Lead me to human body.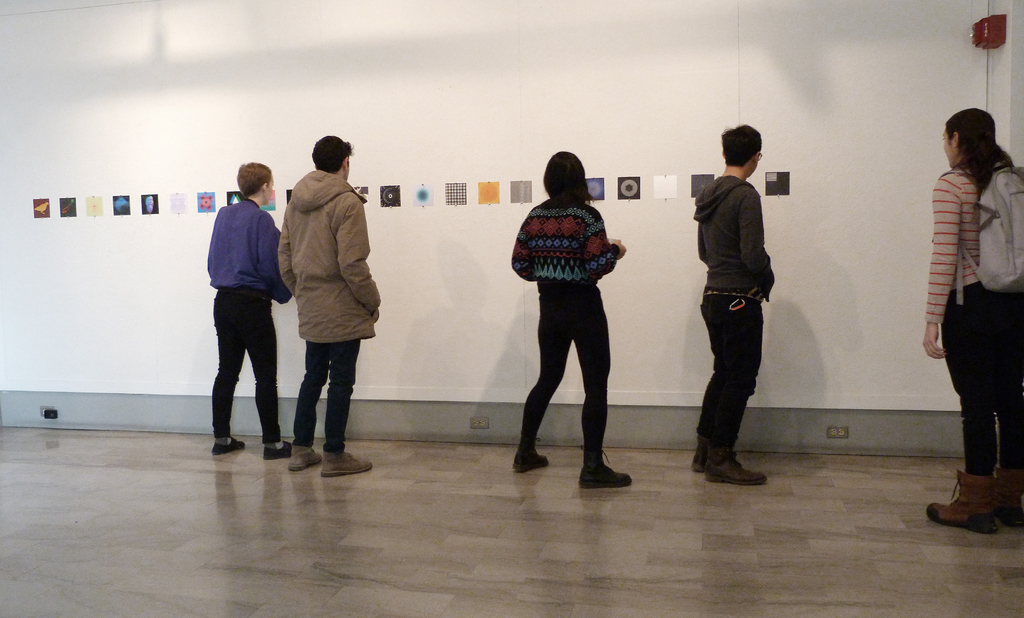
Lead to x1=282, y1=133, x2=383, y2=474.
